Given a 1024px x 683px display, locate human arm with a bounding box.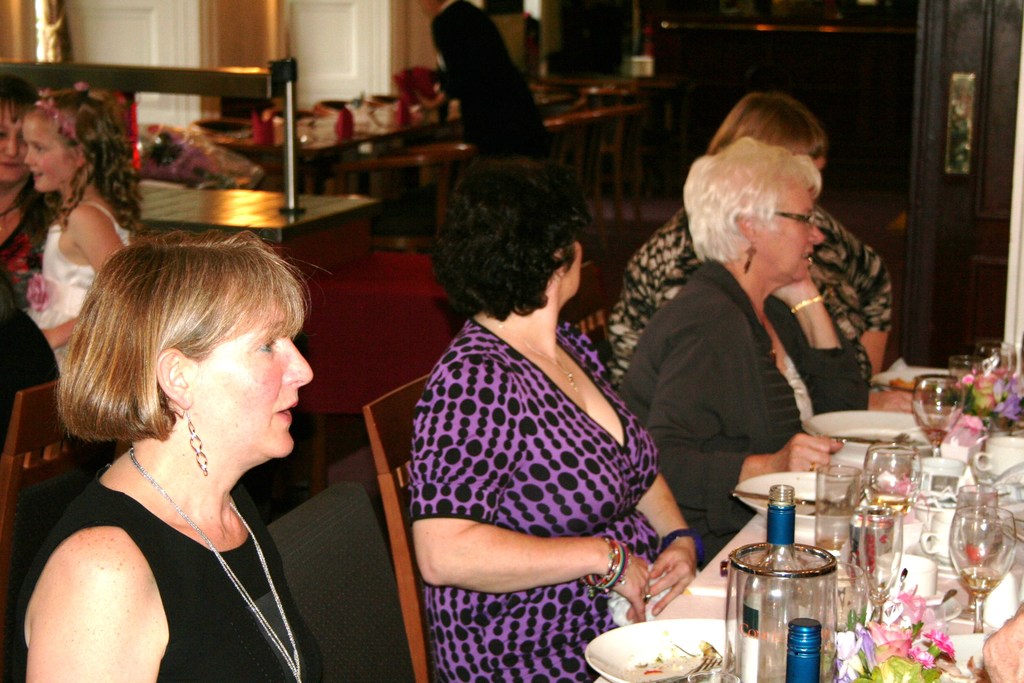
Located: region(23, 524, 158, 682).
